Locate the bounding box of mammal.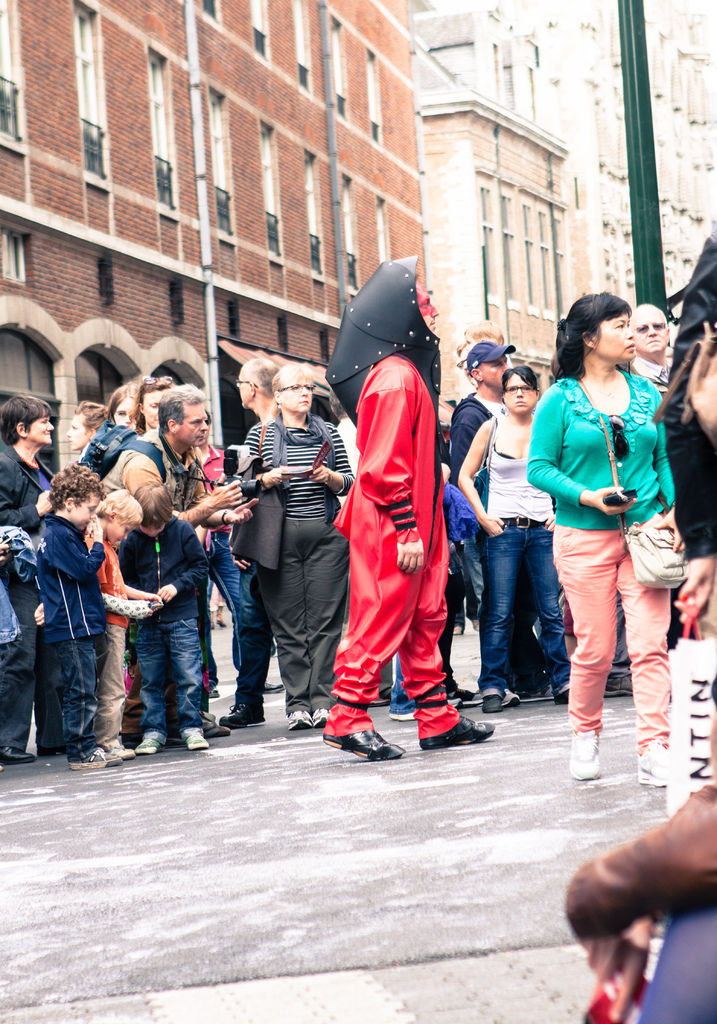
Bounding box: bbox(213, 360, 283, 727).
